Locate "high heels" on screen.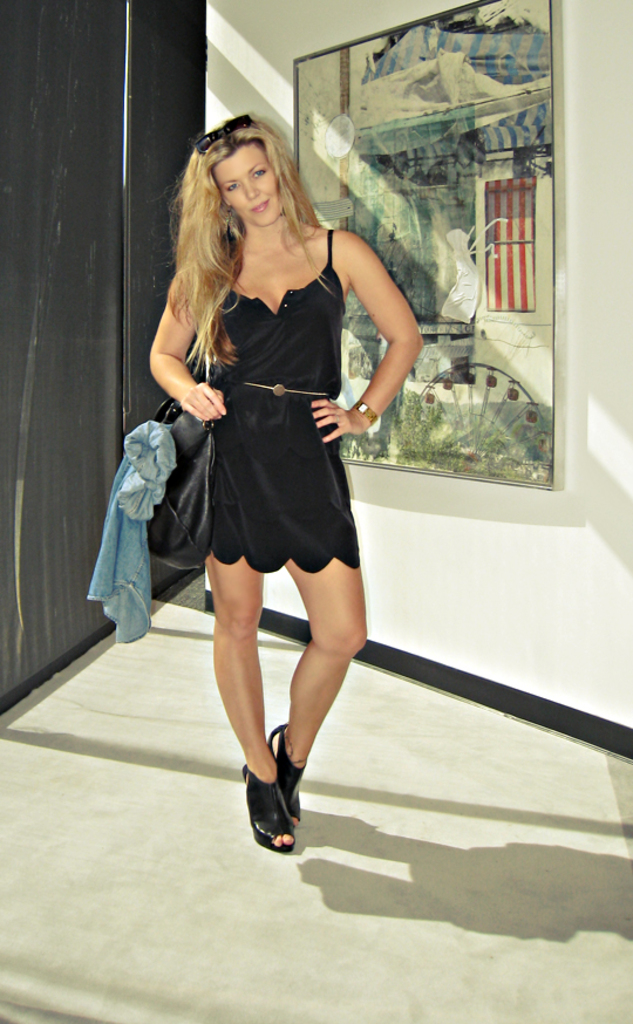
On screen at {"left": 238, "top": 736, "right": 316, "bottom": 844}.
